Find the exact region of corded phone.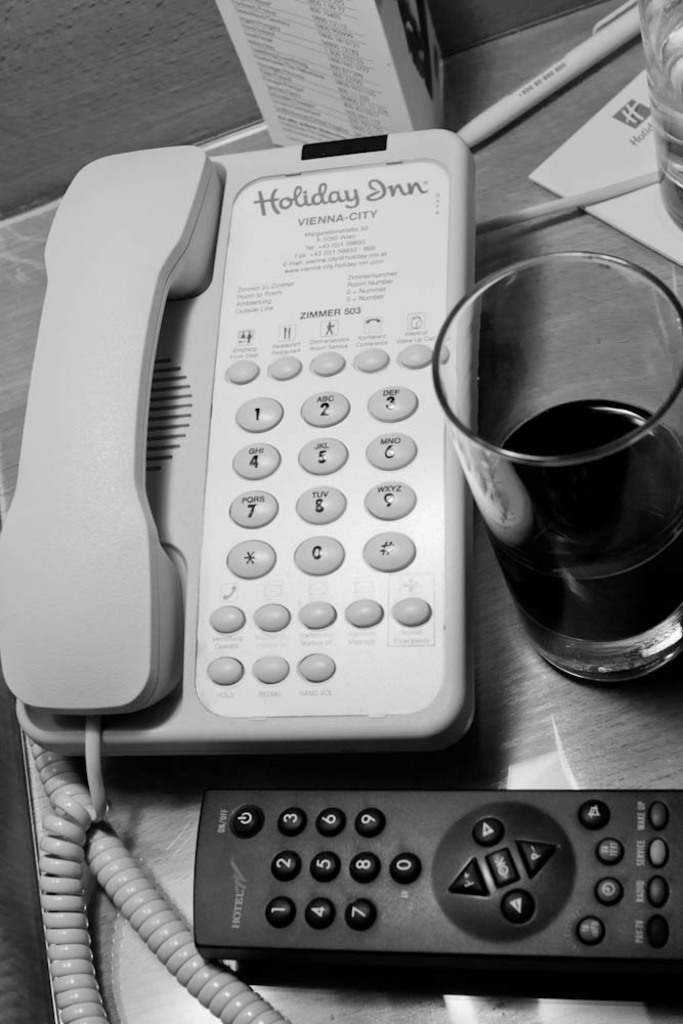
Exact region: (0,147,464,1023).
